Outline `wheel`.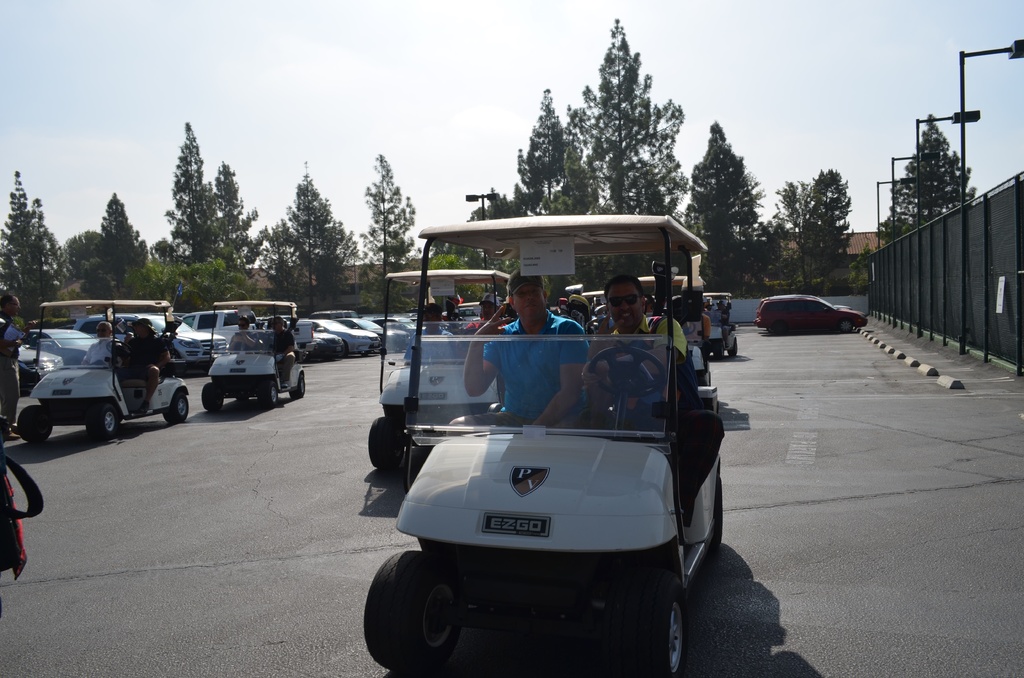
Outline: {"left": 165, "top": 391, "right": 193, "bottom": 428}.
